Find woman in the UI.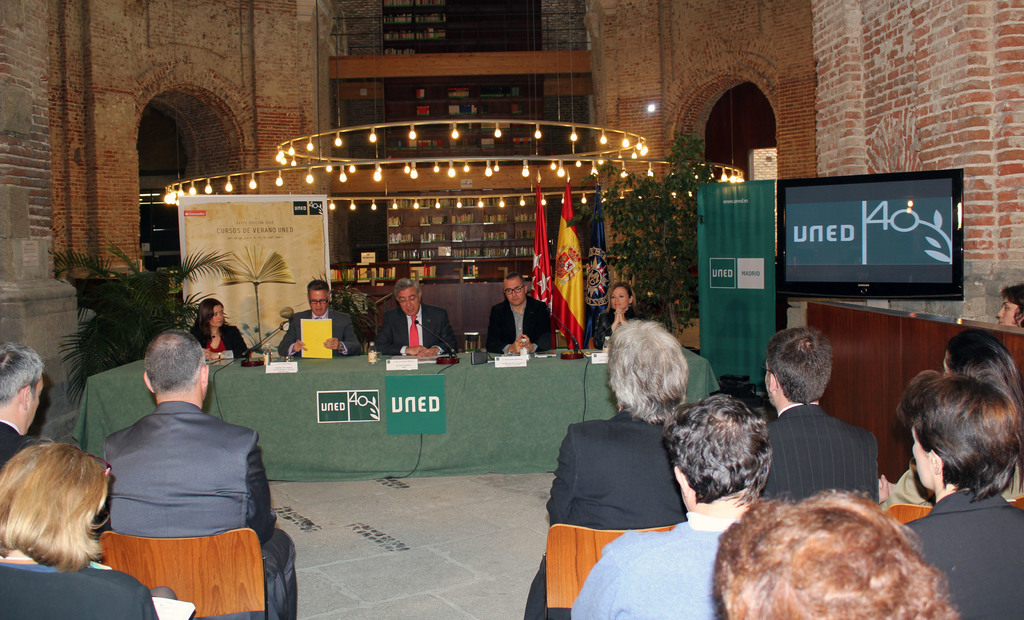
UI element at 525,320,698,619.
